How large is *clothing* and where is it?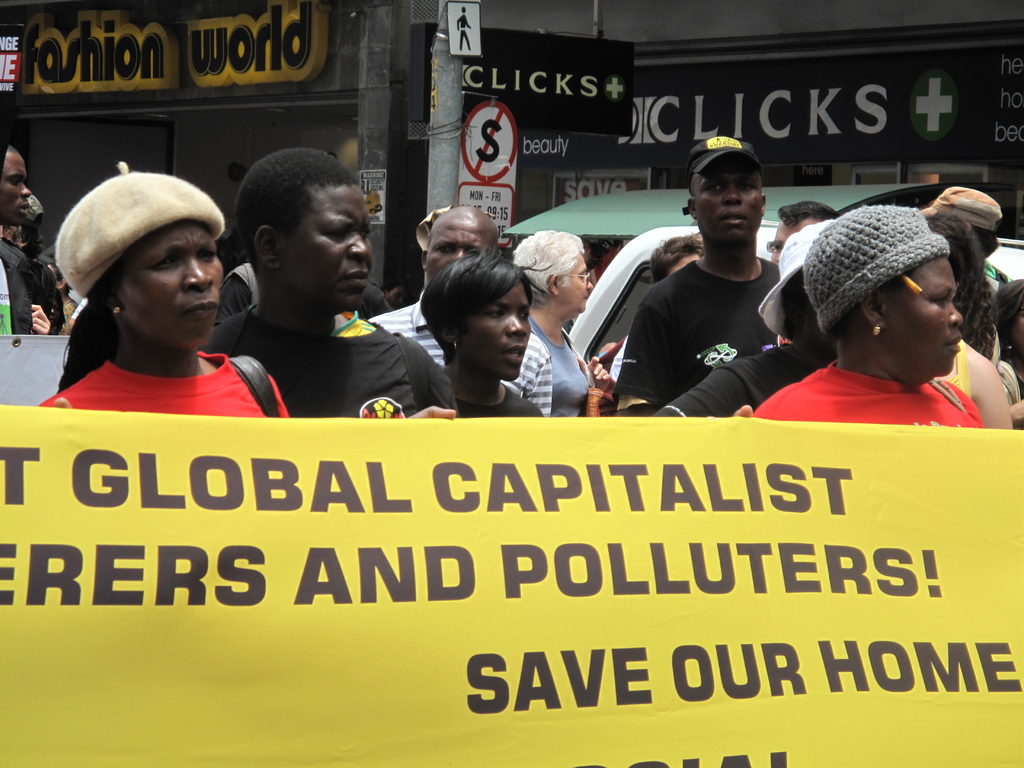
Bounding box: locate(463, 386, 543, 424).
